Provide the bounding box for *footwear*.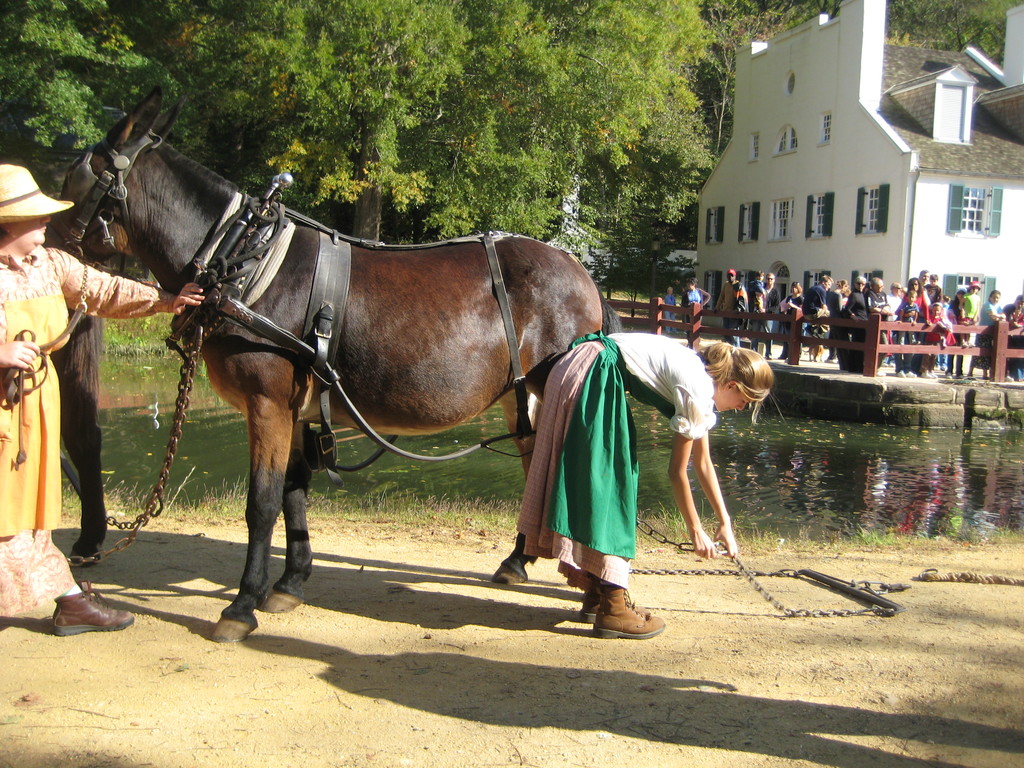
Rect(1003, 375, 1014, 381).
